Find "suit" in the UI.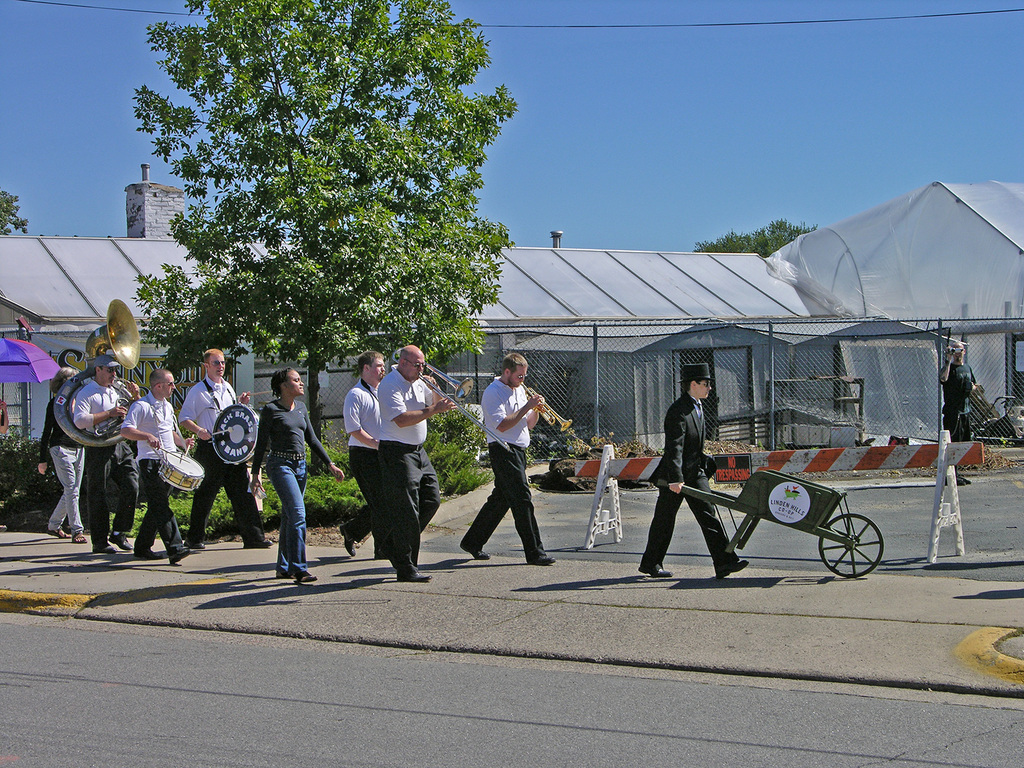
UI element at <region>638, 387, 733, 577</region>.
